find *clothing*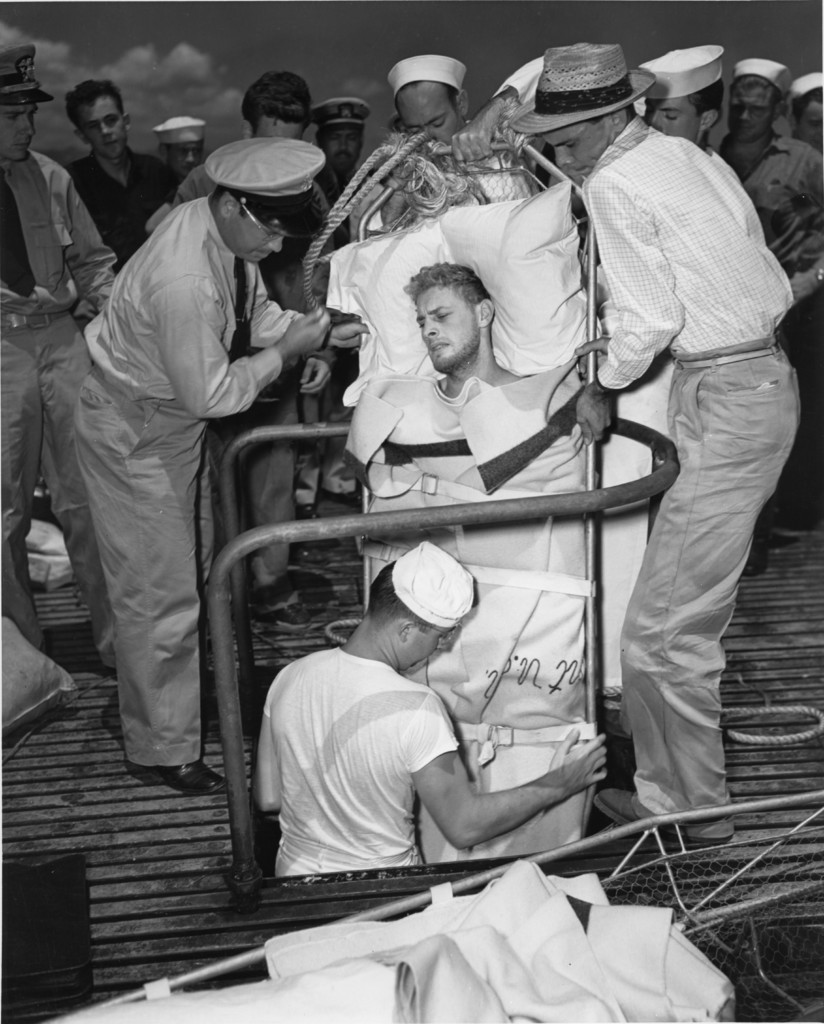
x1=333 y1=353 x2=601 y2=869
